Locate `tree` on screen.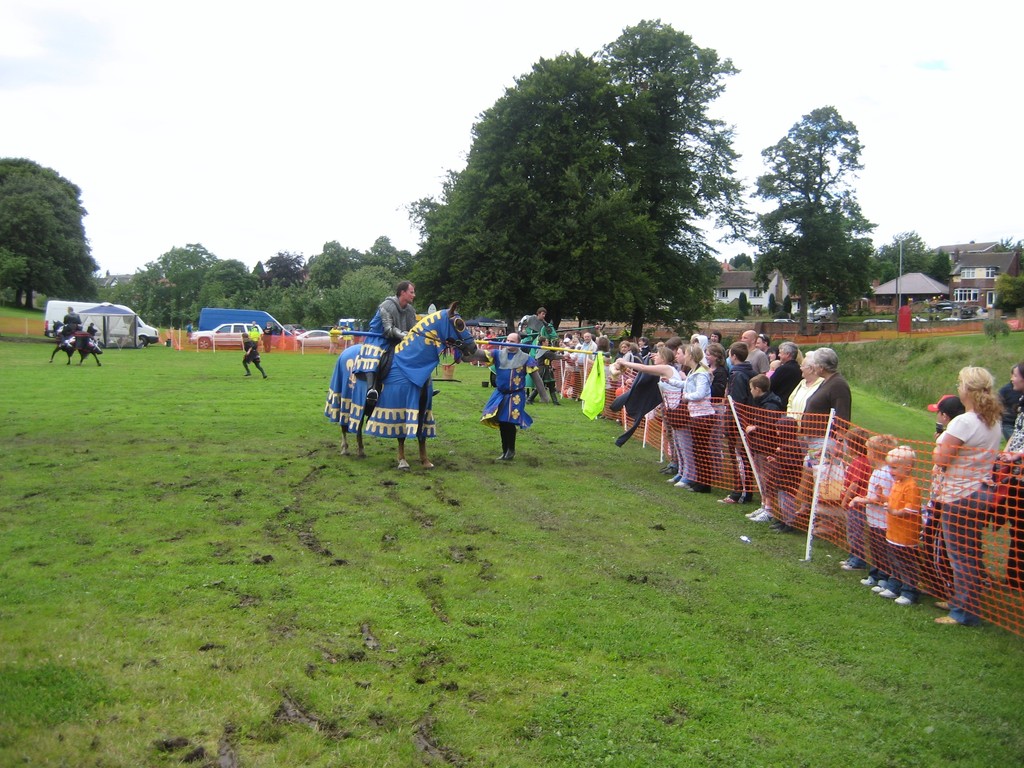
On screen at rect(337, 271, 399, 314).
